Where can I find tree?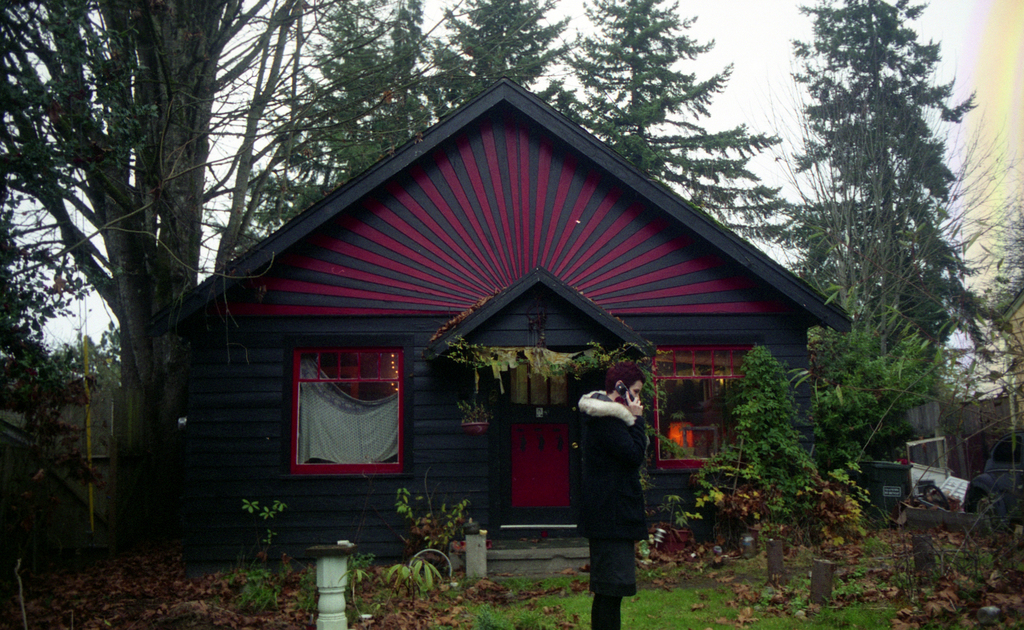
You can find it at (x1=774, y1=25, x2=995, y2=489).
